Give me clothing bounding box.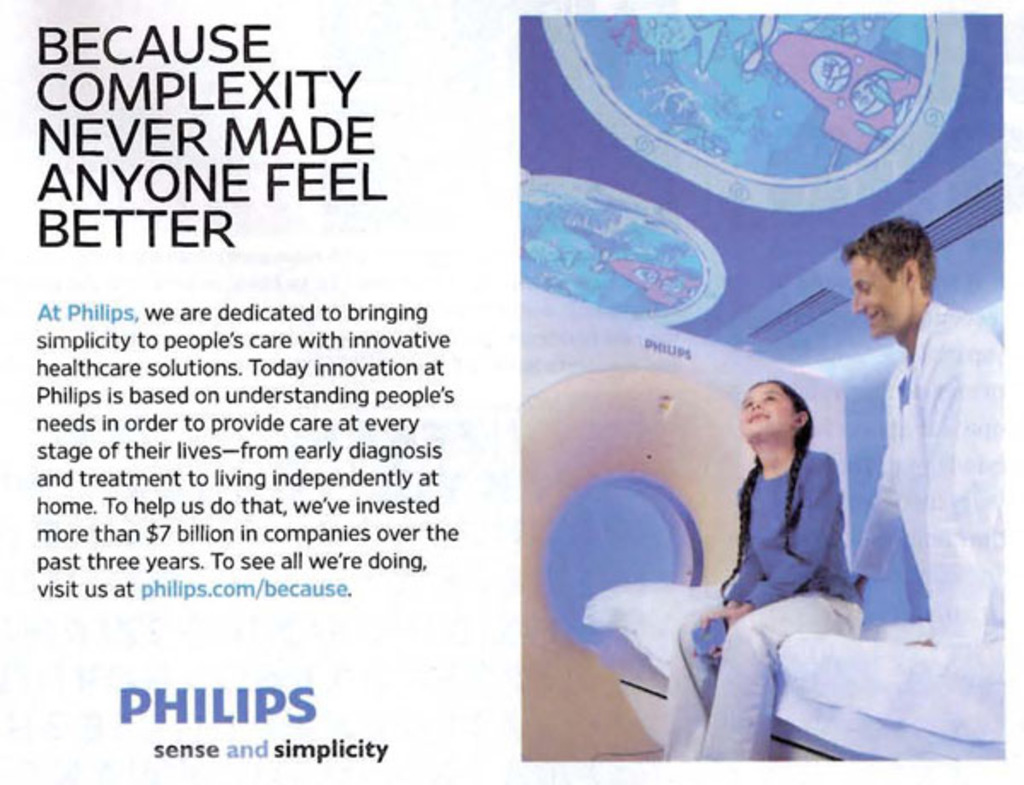
[824, 265, 1000, 686].
